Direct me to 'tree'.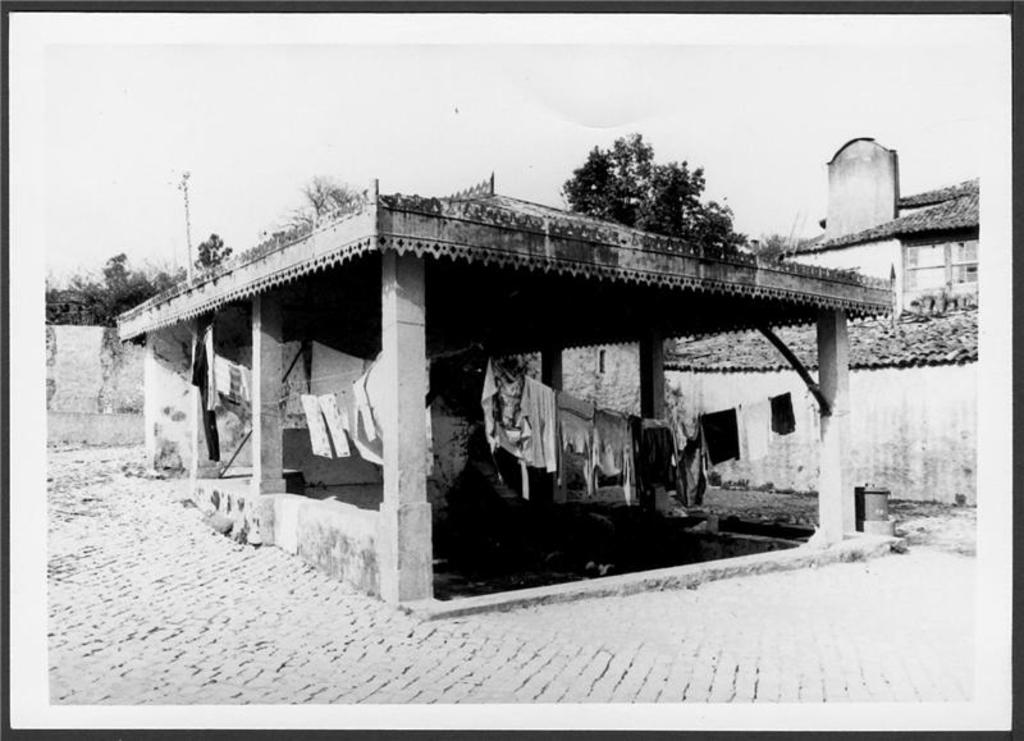
Direction: 566, 133, 750, 243.
